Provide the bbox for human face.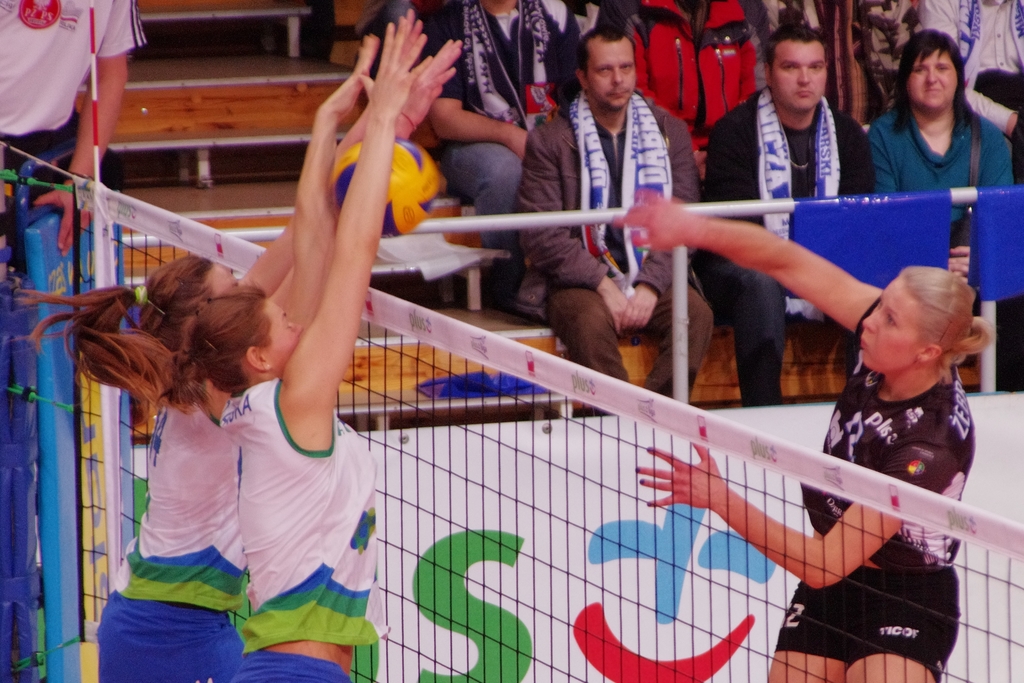
(773,44,827,111).
